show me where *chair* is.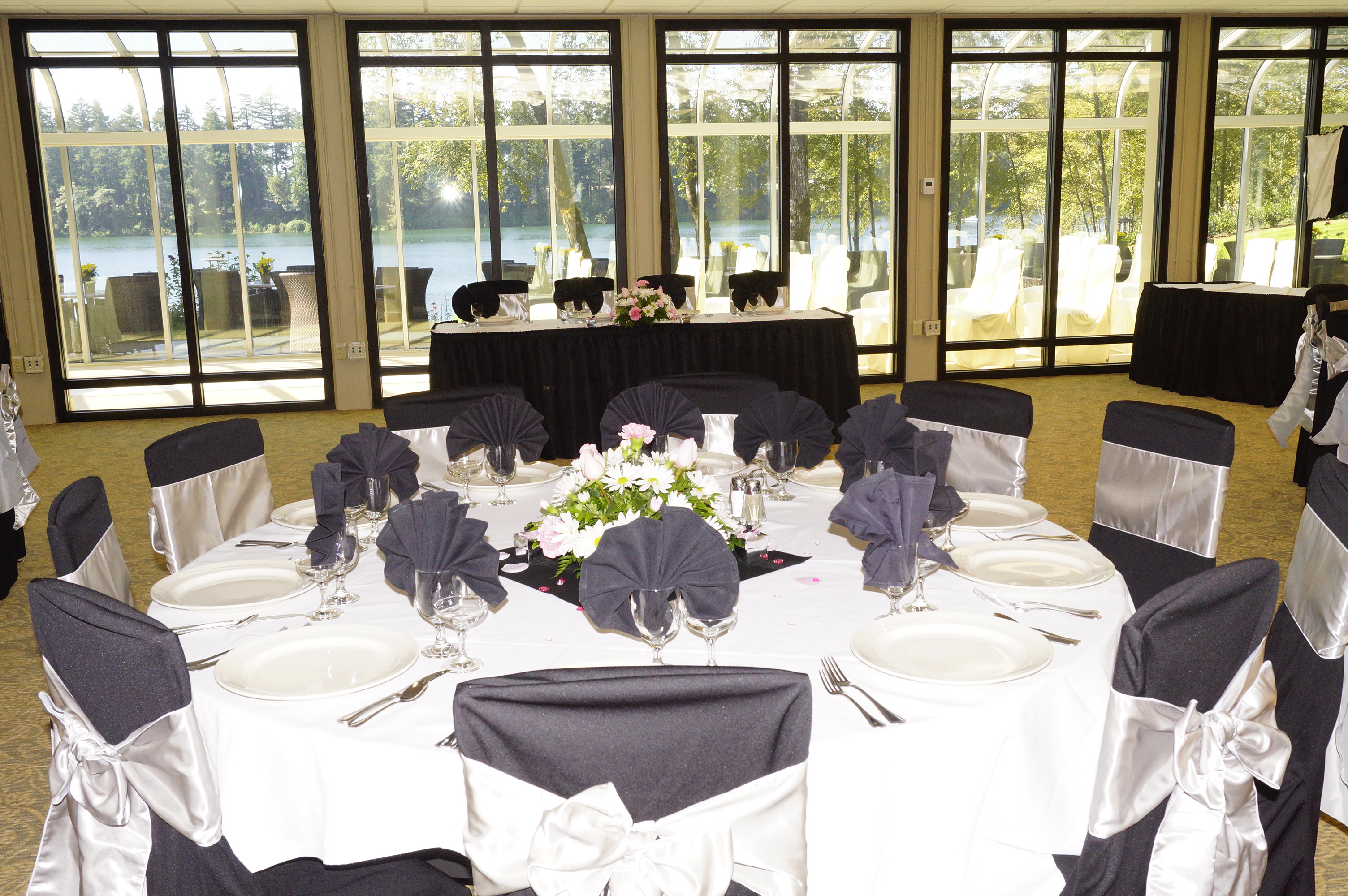
*chair* is at x1=378 y1=112 x2=398 y2=138.
